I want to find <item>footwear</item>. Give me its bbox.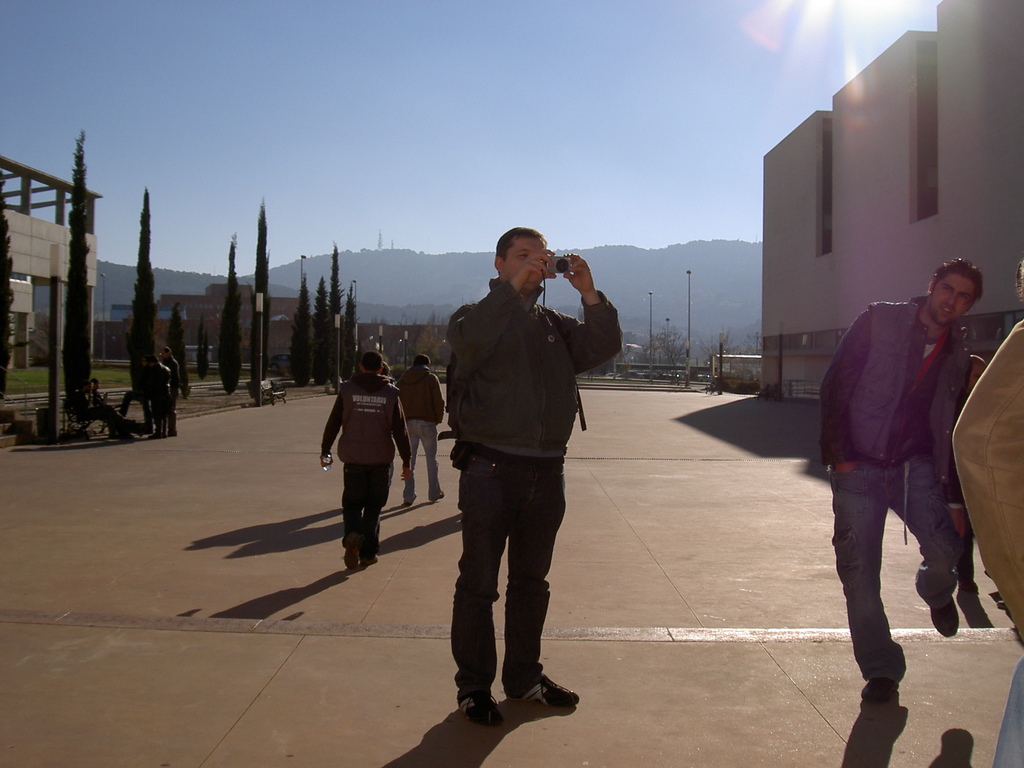
pyautogui.locateOnScreen(405, 495, 417, 505).
